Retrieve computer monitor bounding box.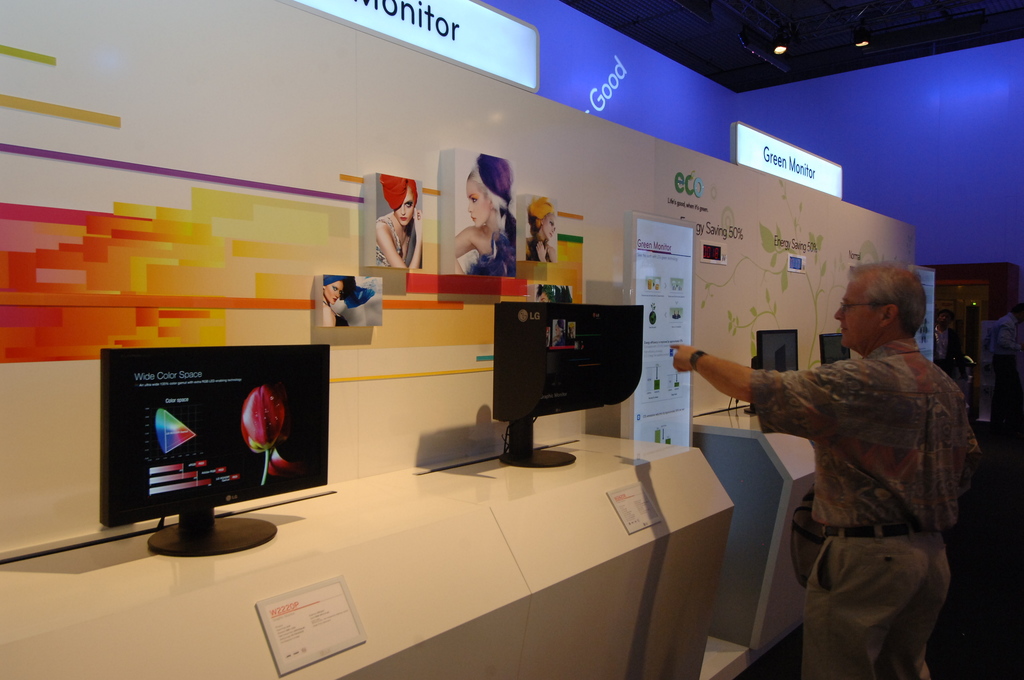
Bounding box: [496, 304, 644, 471].
